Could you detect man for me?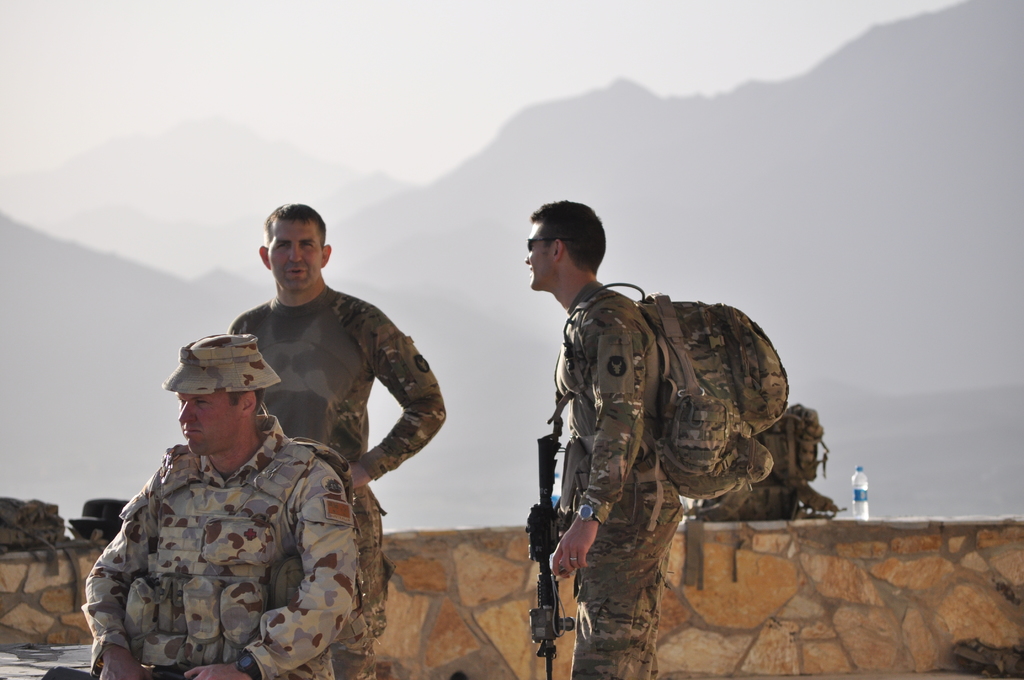
Detection result: <box>77,334,367,679</box>.
